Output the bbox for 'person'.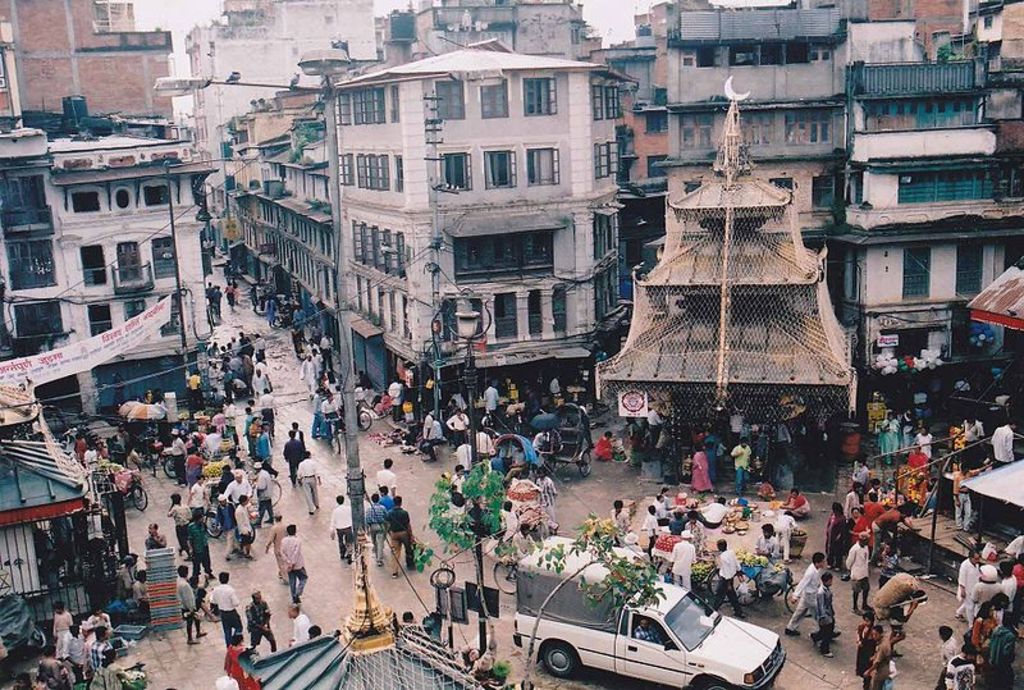
l=549, t=375, r=566, b=399.
